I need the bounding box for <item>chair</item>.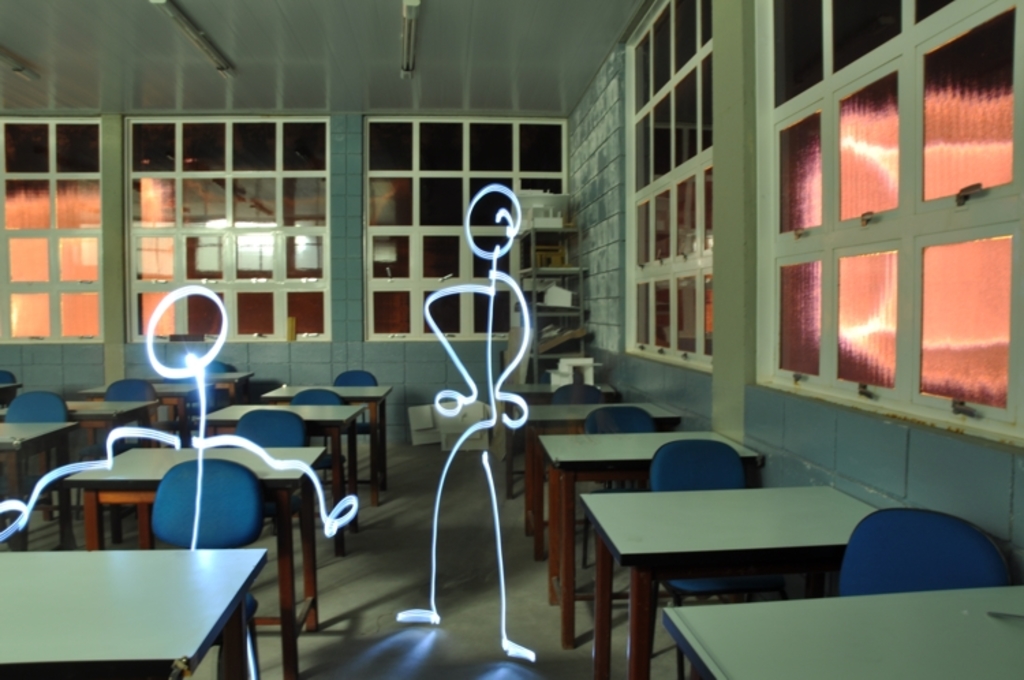
Here it is: [650,440,748,609].
